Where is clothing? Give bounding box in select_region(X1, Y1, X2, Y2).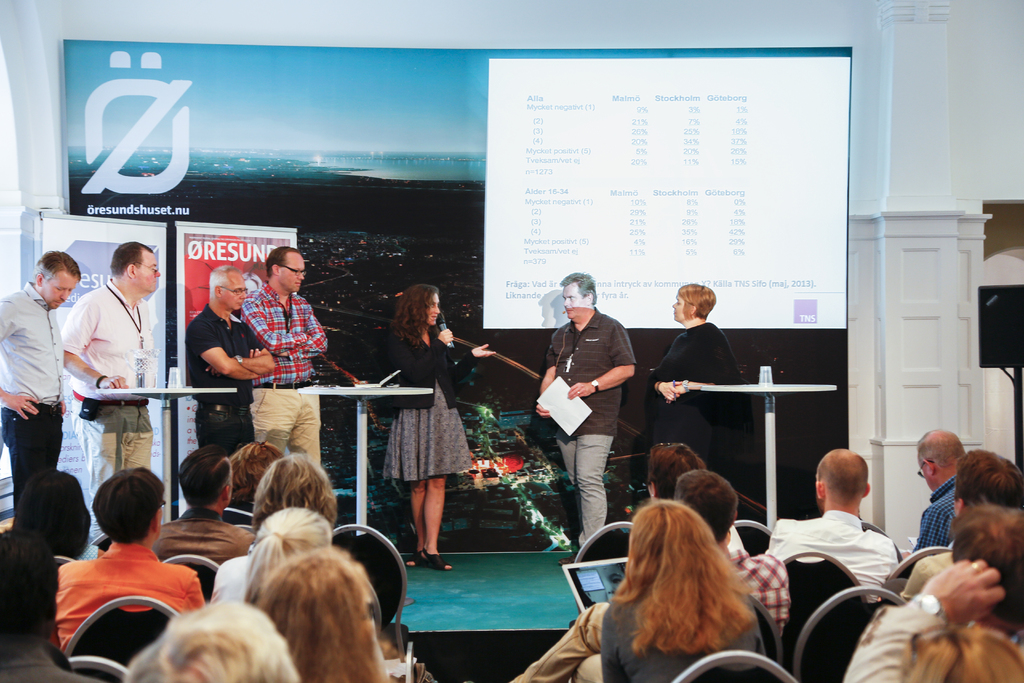
select_region(653, 324, 739, 491).
